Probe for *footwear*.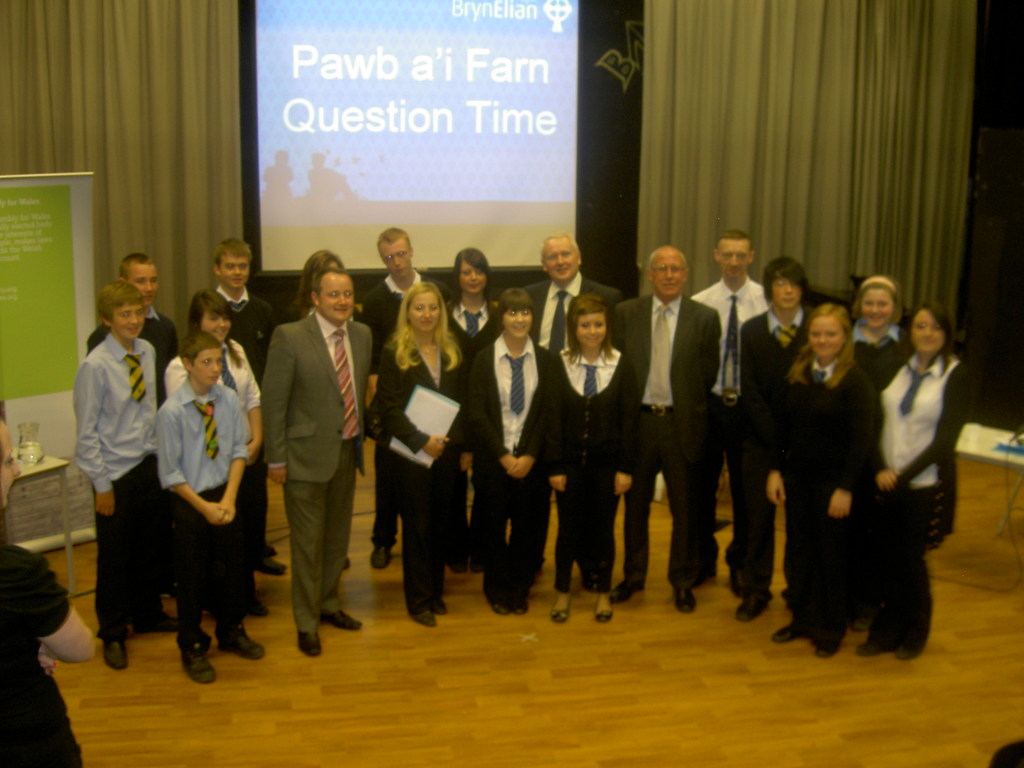
Probe result: <region>263, 554, 291, 577</region>.
